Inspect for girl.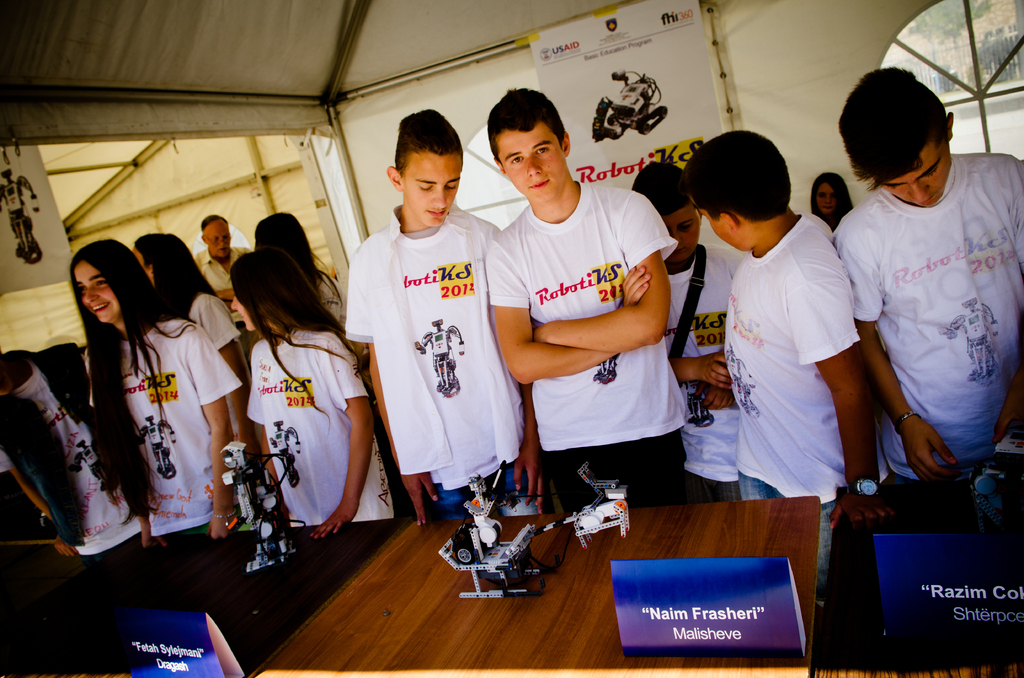
Inspection: l=238, t=252, r=392, b=547.
